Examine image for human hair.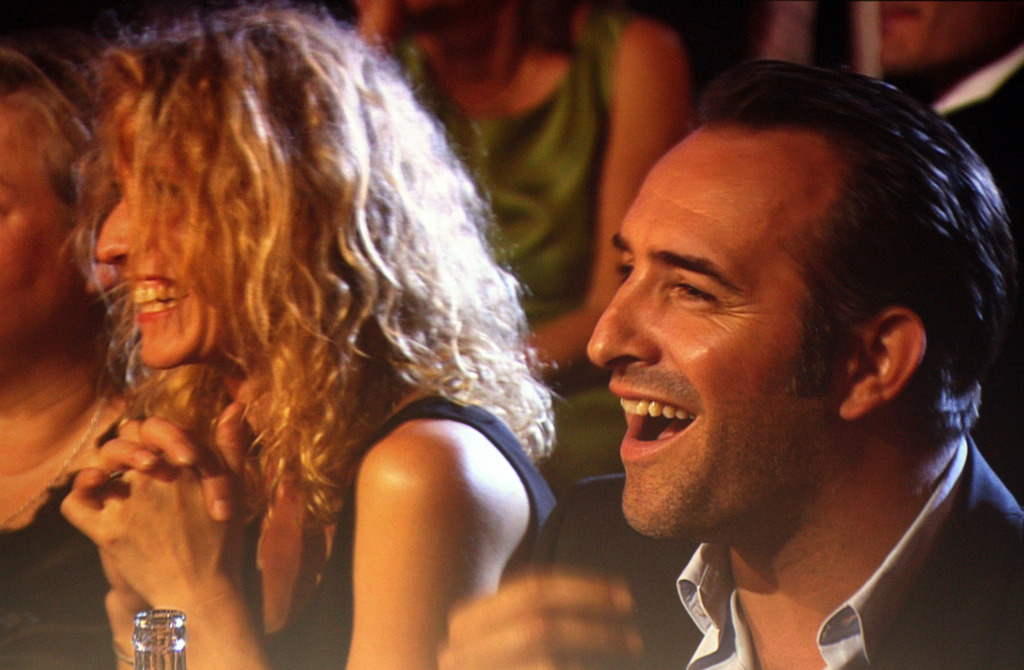
Examination result: x1=684 y1=54 x2=1021 y2=455.
